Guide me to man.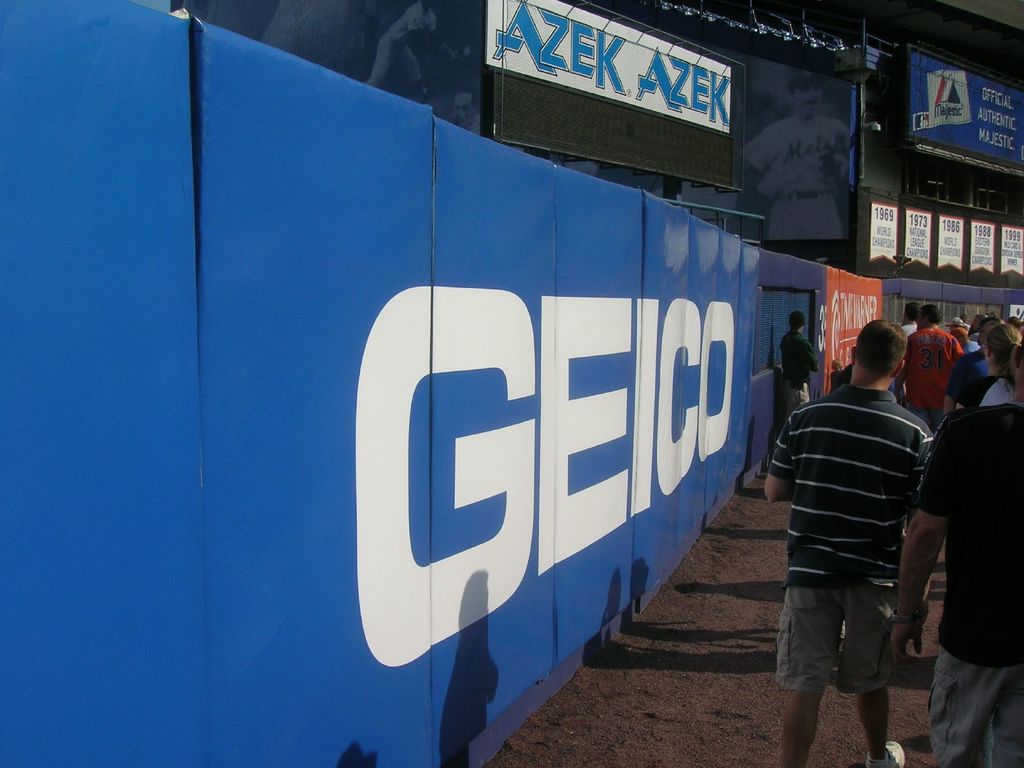
Guidance: {"x1": 899, "y1": 303, "x2": 965, "y2": 429}.
